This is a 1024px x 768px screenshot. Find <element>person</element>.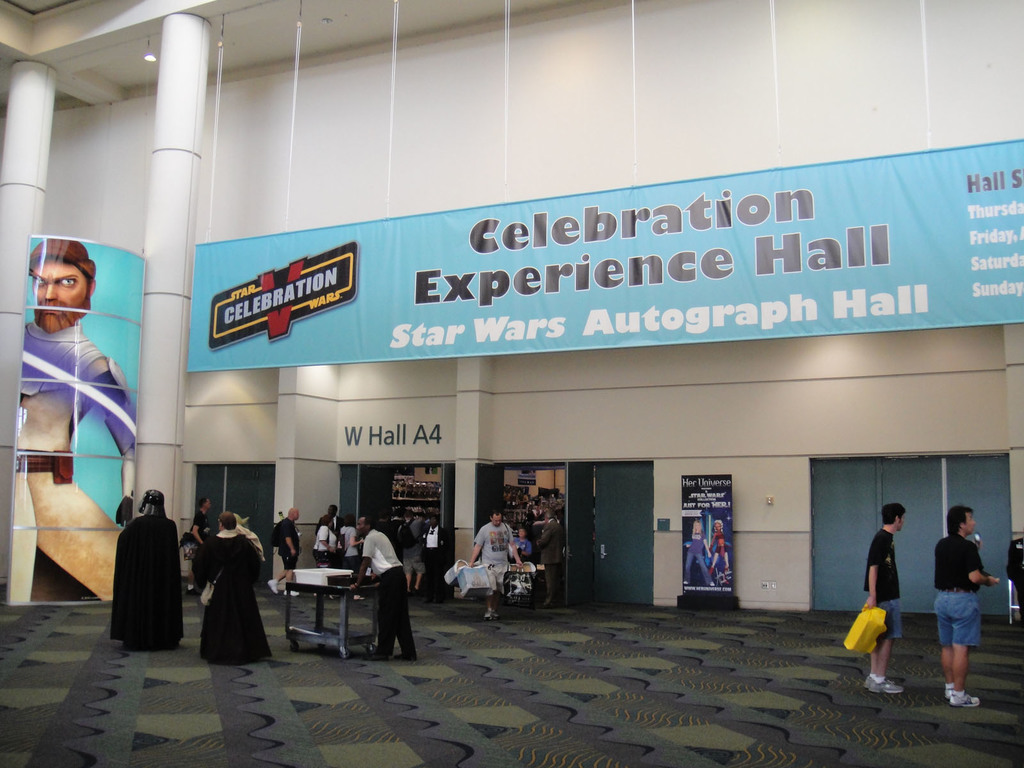
Bounding box: BBox(196, 515, 273, 669).
